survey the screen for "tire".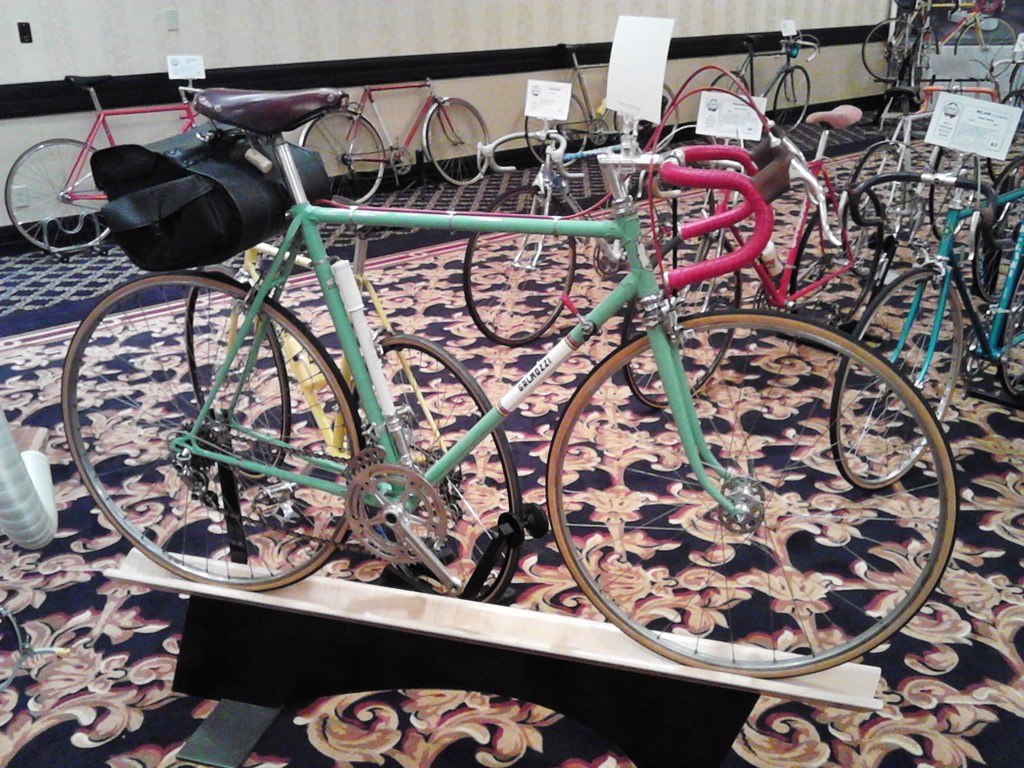
Survey found: pyautogui.locateOnScreen(335, 339, 518, 604).
